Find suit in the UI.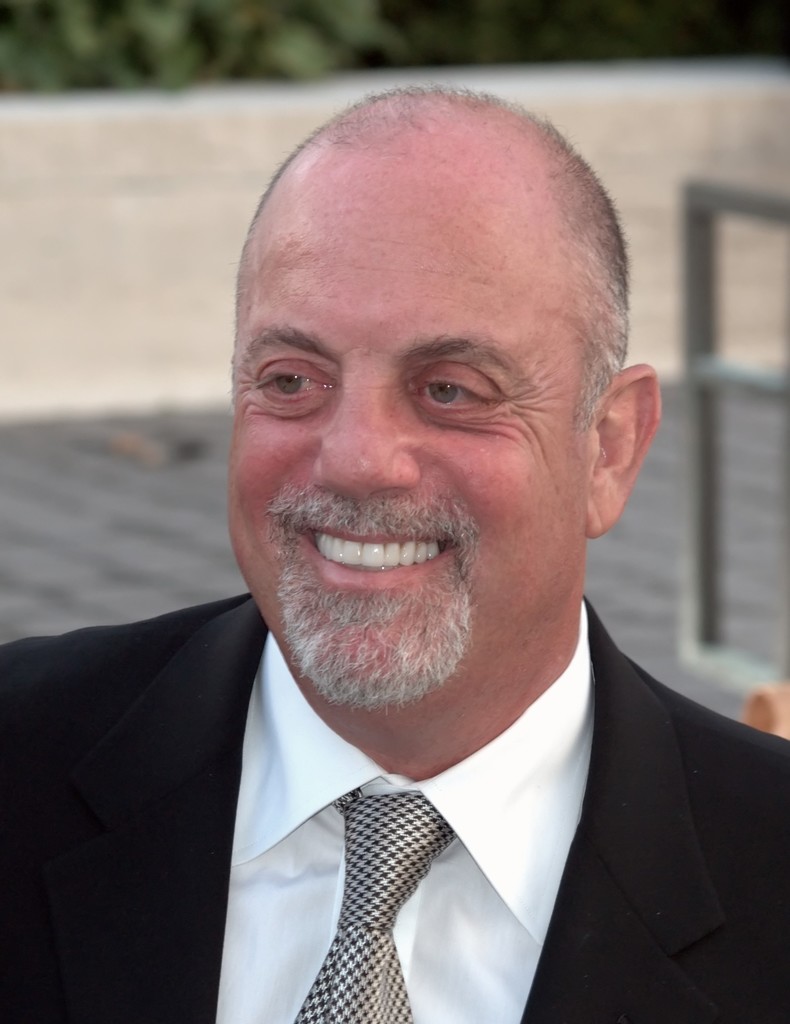
UI element at select_region(20, 588, 789, 1004).
